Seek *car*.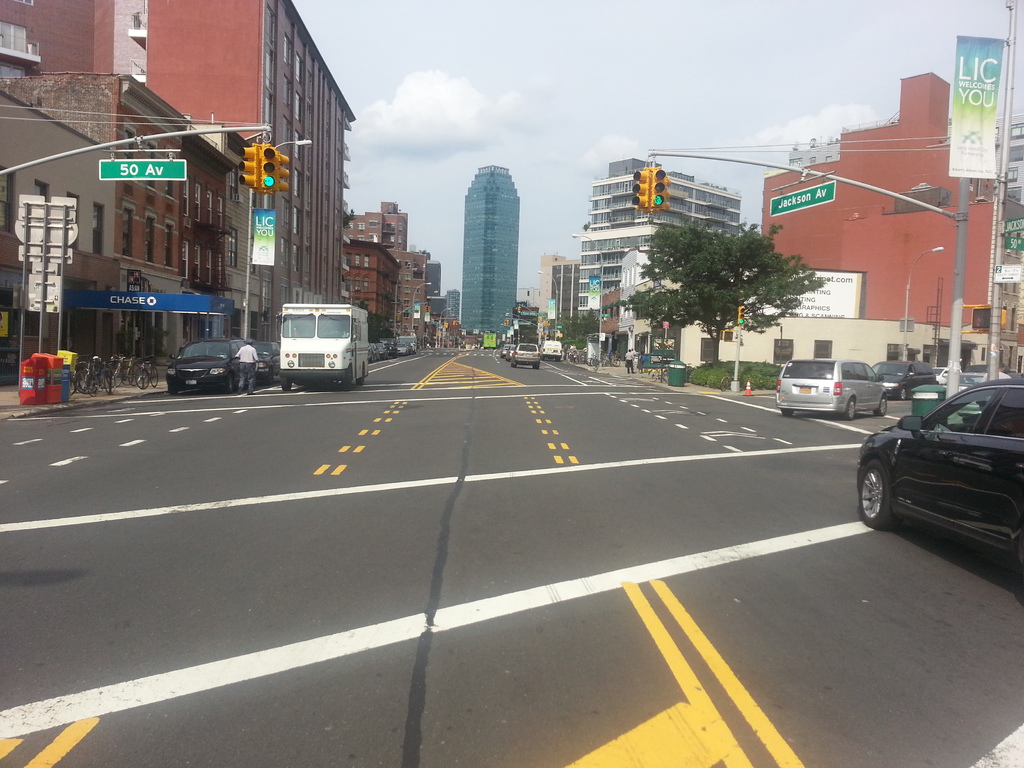
(left=249, top=338, right=280, bottom=388).
